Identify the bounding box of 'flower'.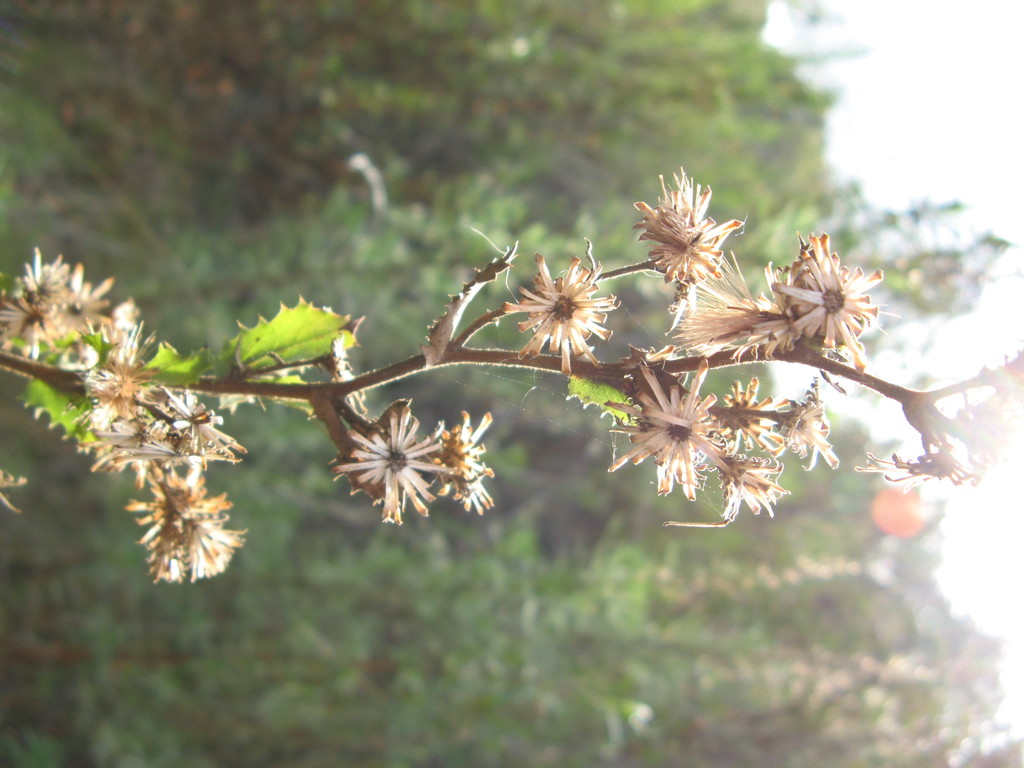
left=514, top=247, right=618, bottom=356.
